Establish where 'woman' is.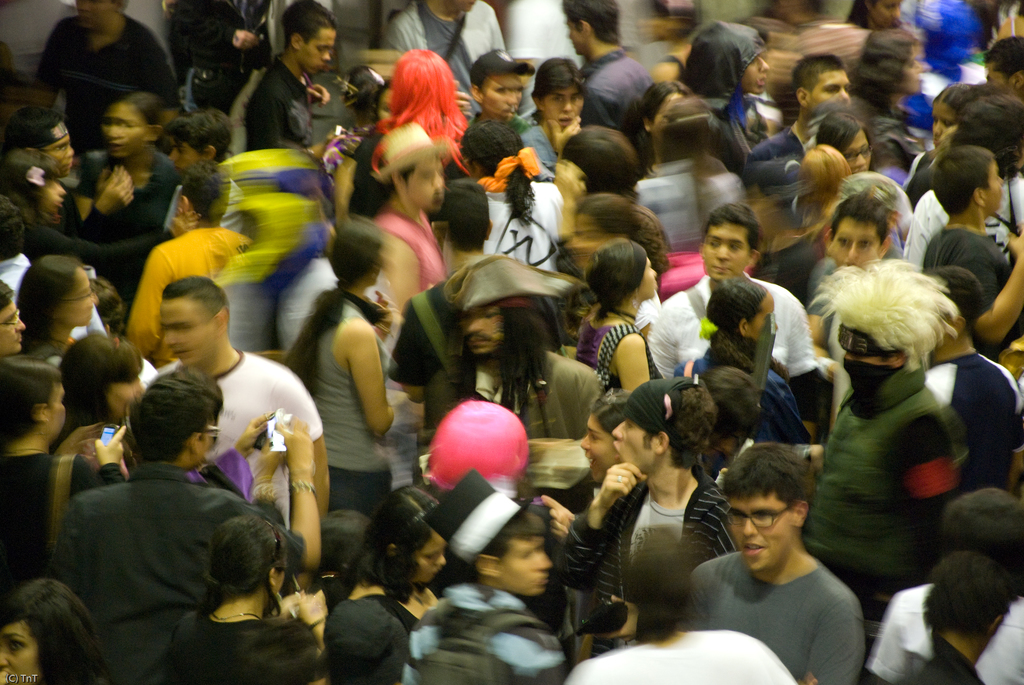
Established at detection(659, 273, 810, 442).
